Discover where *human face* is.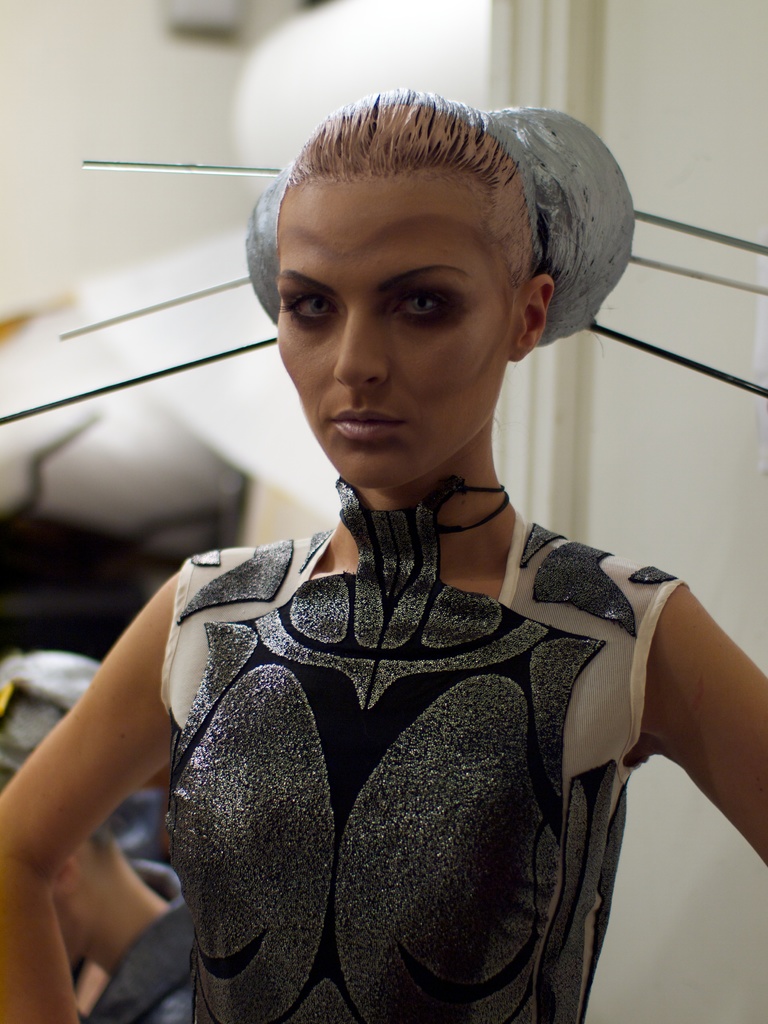
Discovered at detection(275, 167, 523, 487).
